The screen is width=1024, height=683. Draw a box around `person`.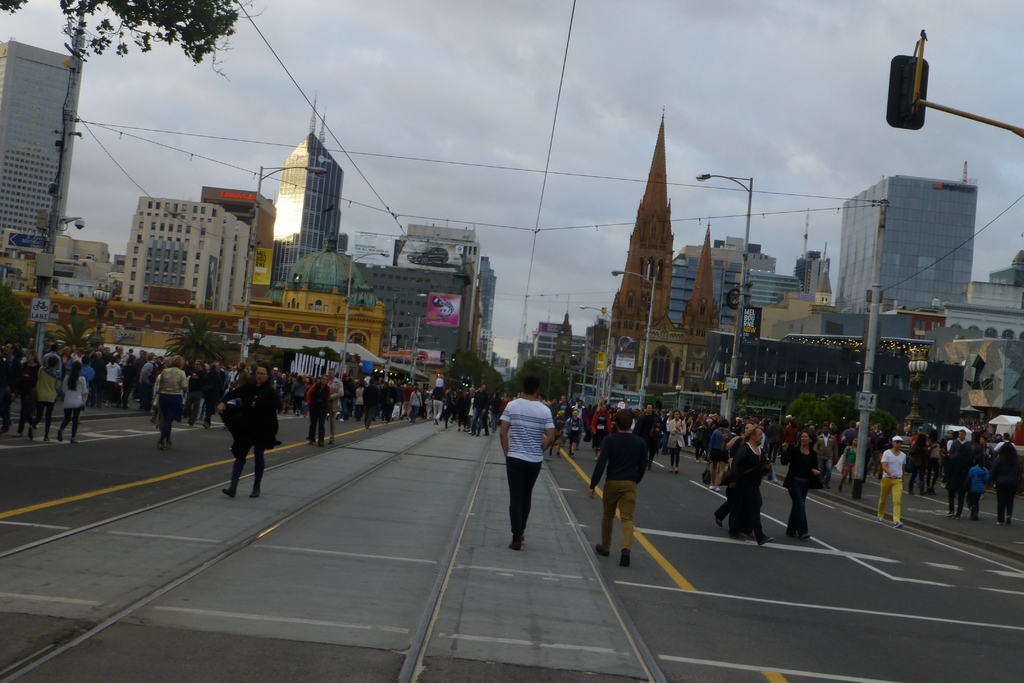
l=586, t=404, r=648, b=570.
